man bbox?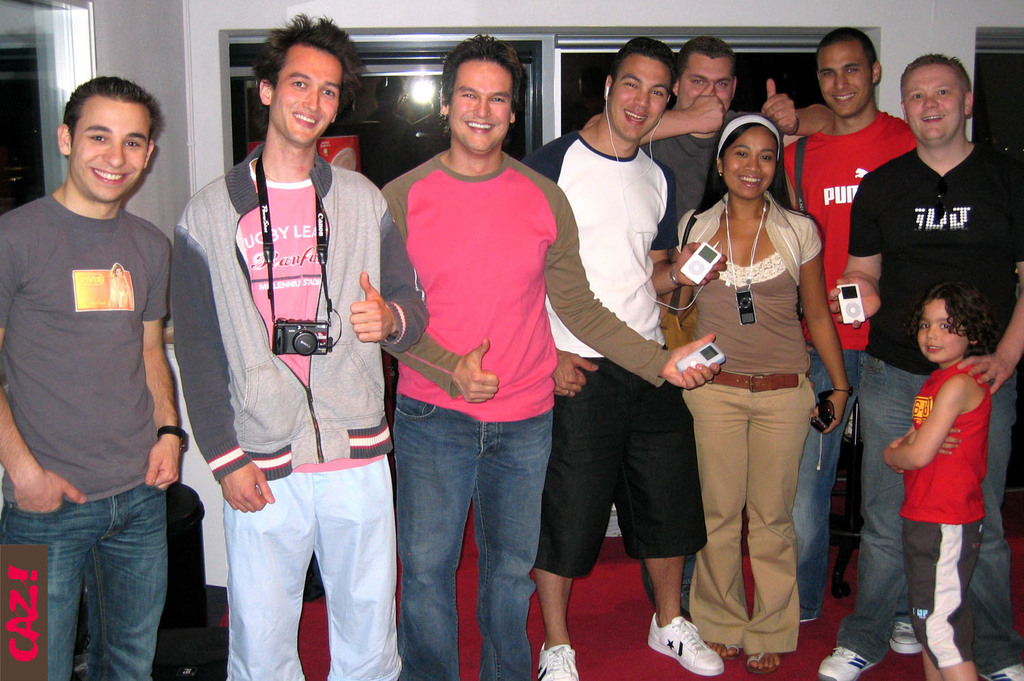
bbox=(828, 54, 1023, 680)
